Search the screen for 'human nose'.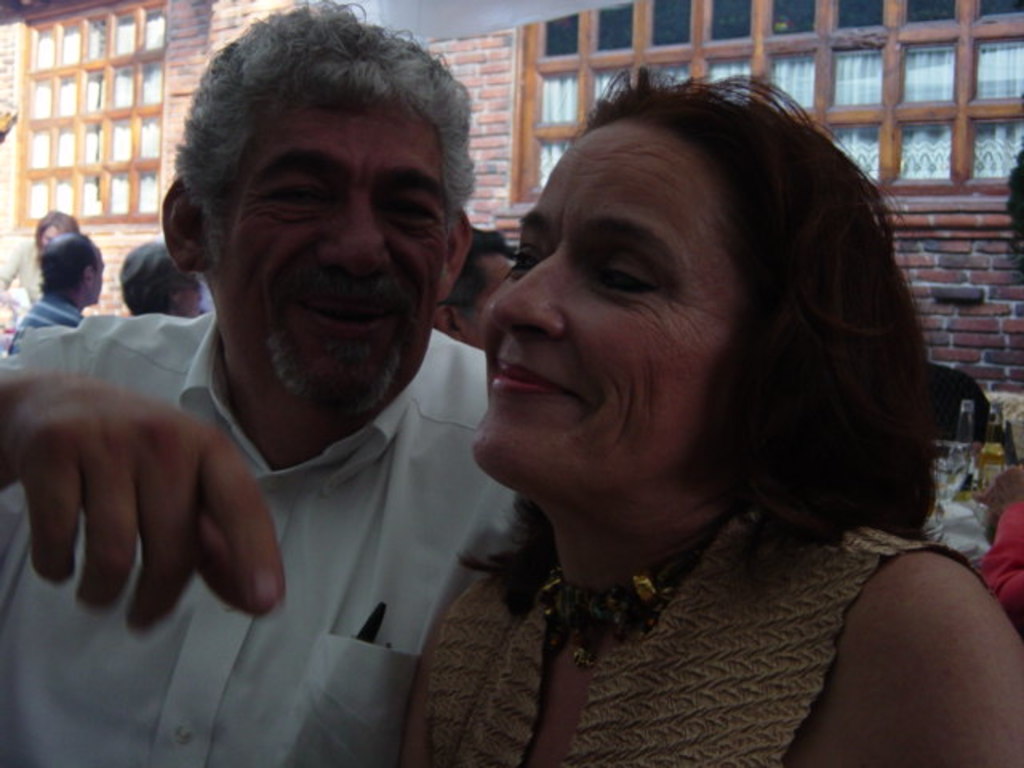
Found at [485,245,584,344].
